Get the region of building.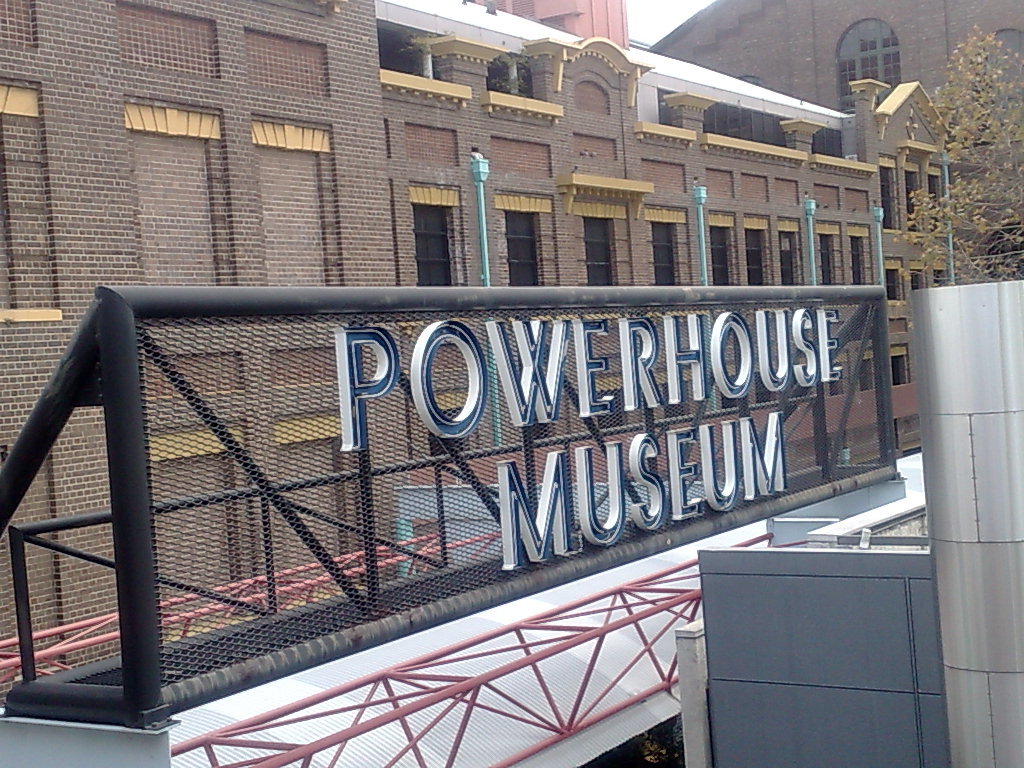
647,0,1023,282.
